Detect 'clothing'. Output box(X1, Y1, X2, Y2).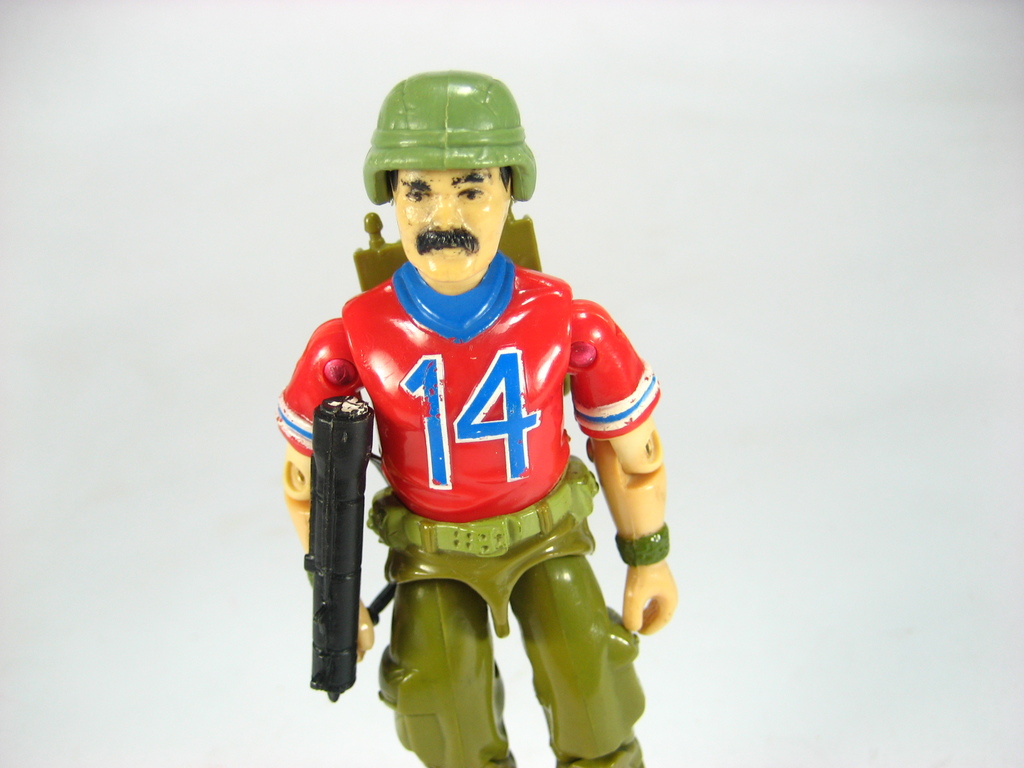
box(336, 278, 657, 737).
